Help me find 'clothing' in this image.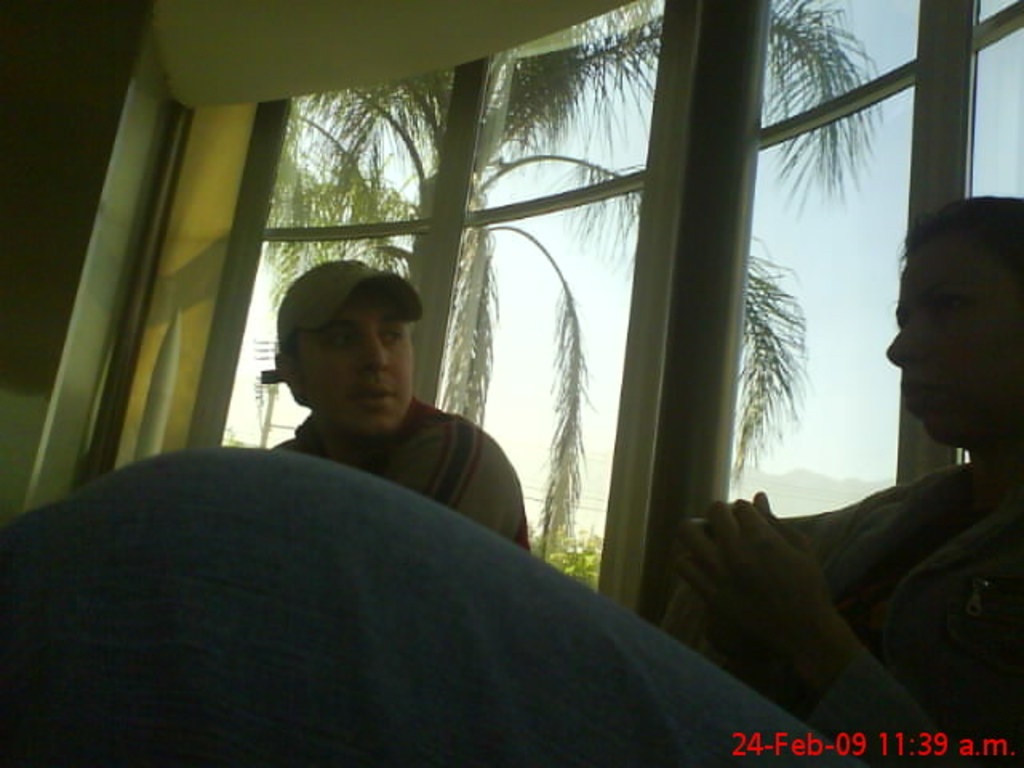
Found it: bbox(259, 387, 530, 554).
